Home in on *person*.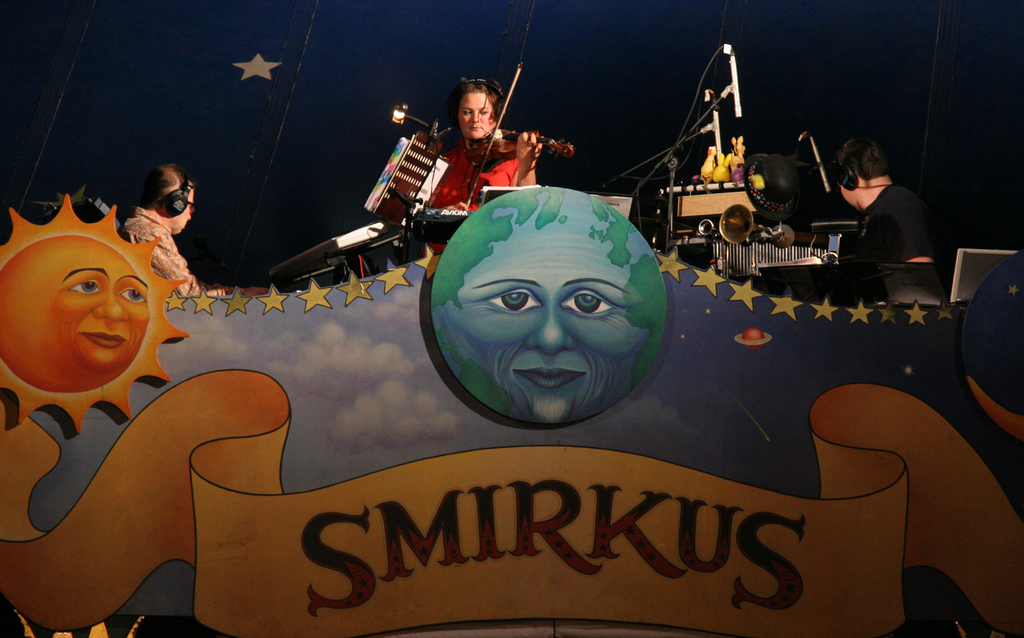
Homed in at {"left": 834, "top": 130, "right": 939, "bottom": 258}.
